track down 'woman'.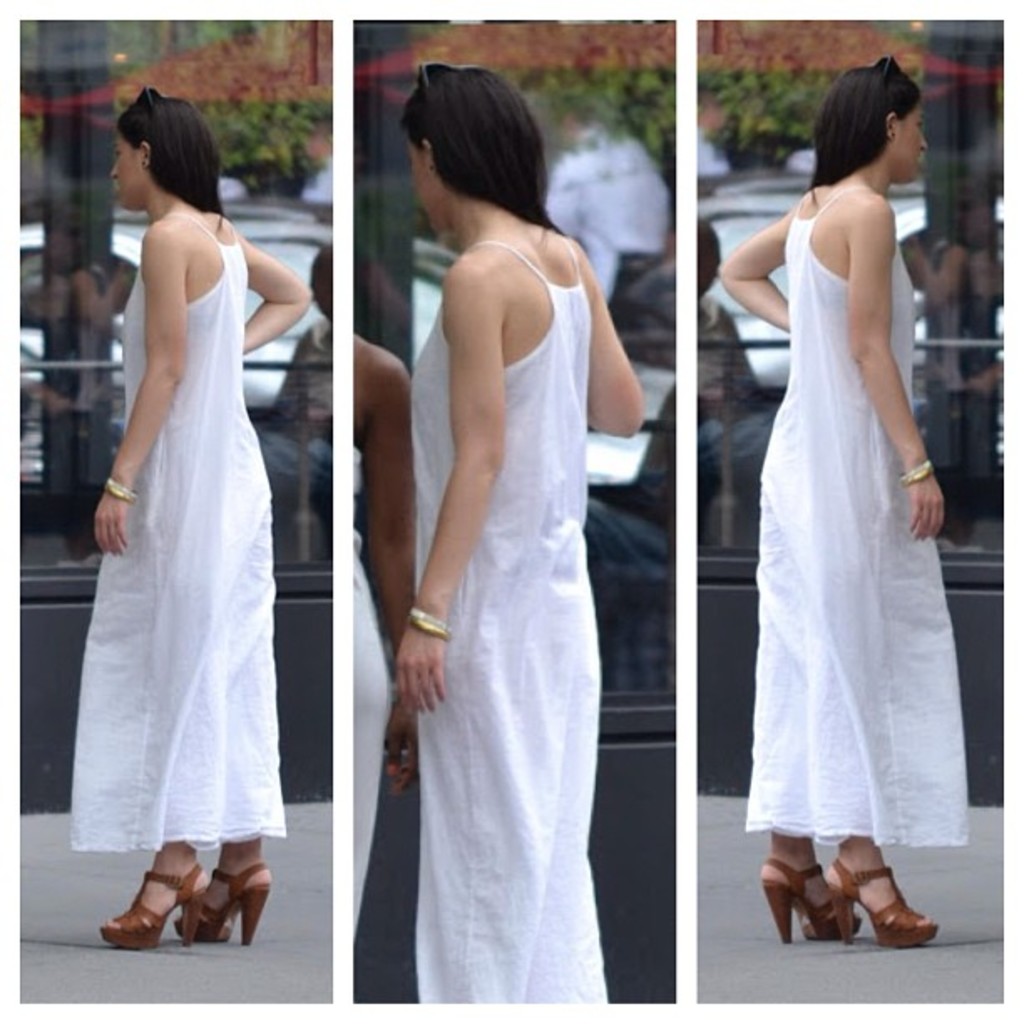
Tracked to region(62, 95, 308, 960).
